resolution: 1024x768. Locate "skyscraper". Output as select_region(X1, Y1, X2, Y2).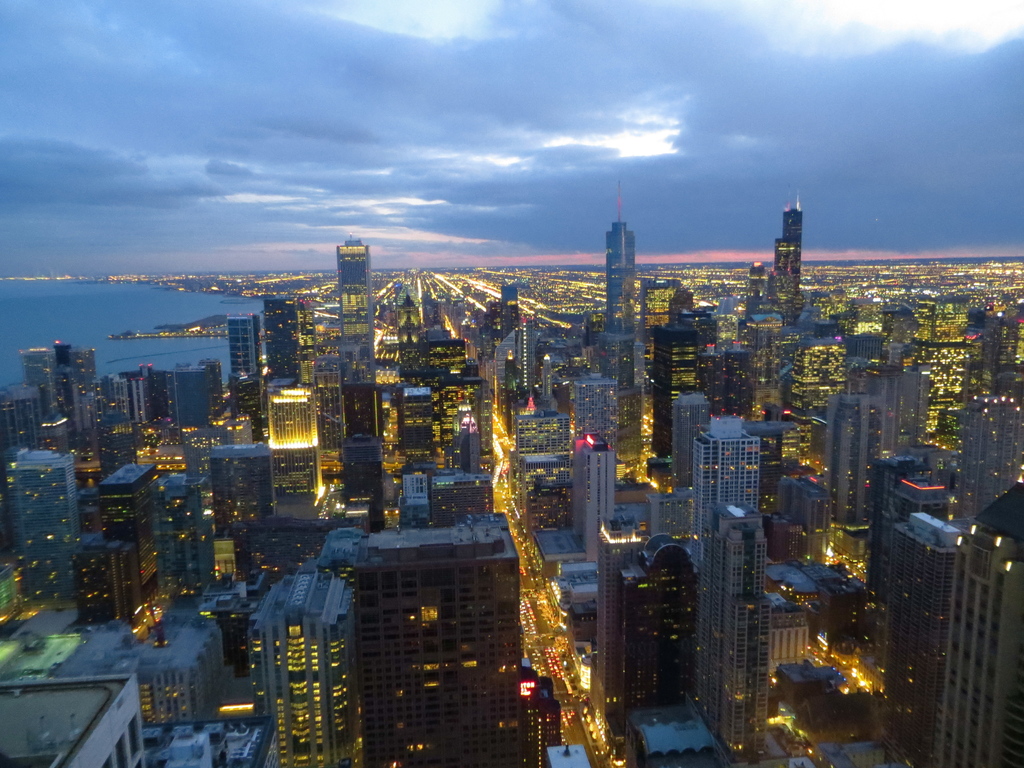
select_region(342, 430, 391, 540).
